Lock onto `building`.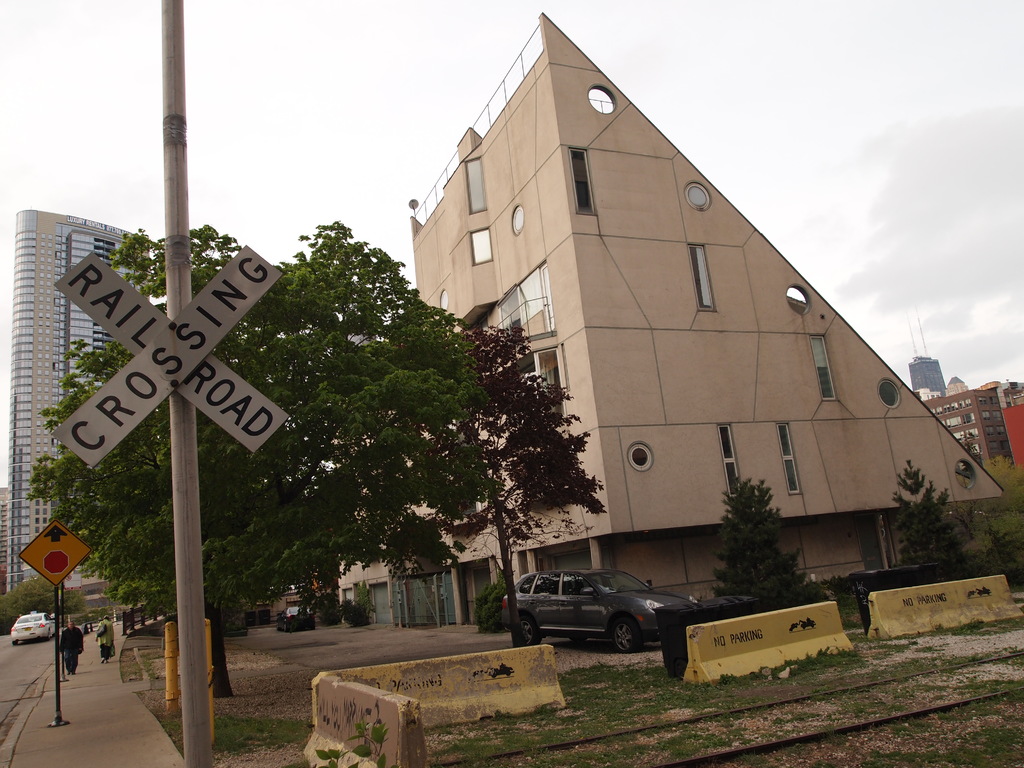
Locked: pyautogui.locateOnScreen(0, 207, 158, 585).
